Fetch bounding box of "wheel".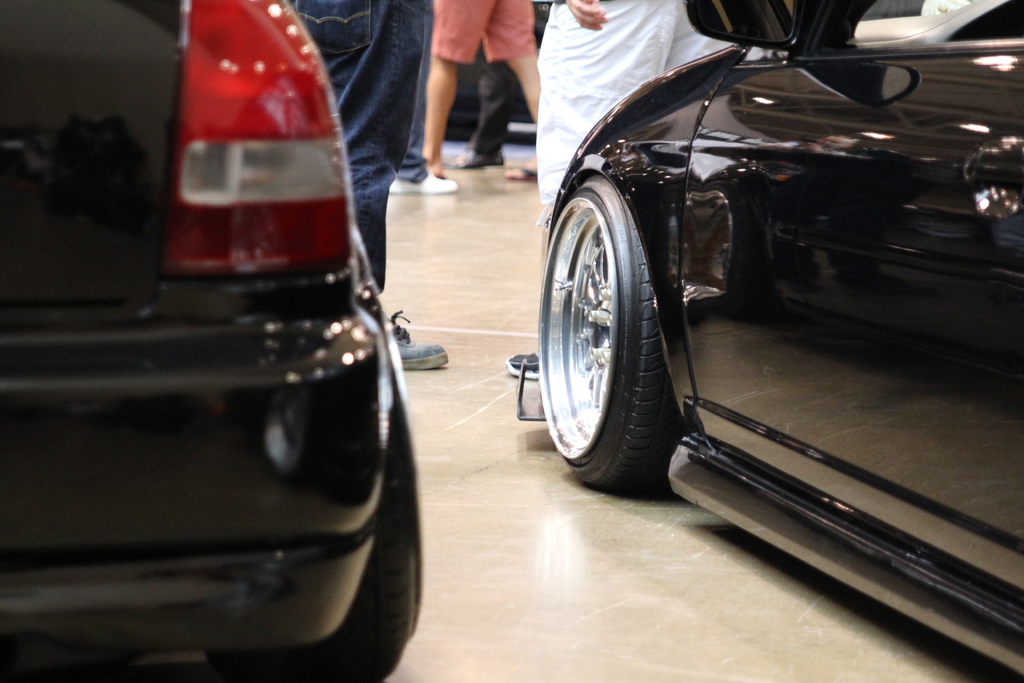
Bbox: l=545, t=159, r=680, b=498.
